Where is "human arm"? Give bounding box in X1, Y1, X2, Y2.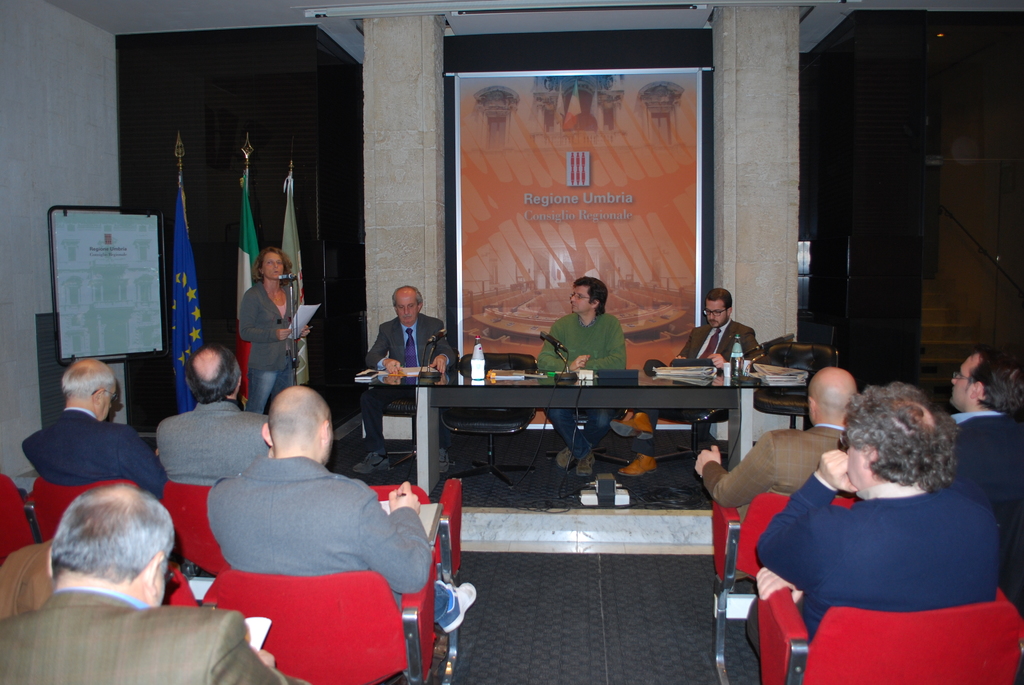
240, 286, 296, 346.
